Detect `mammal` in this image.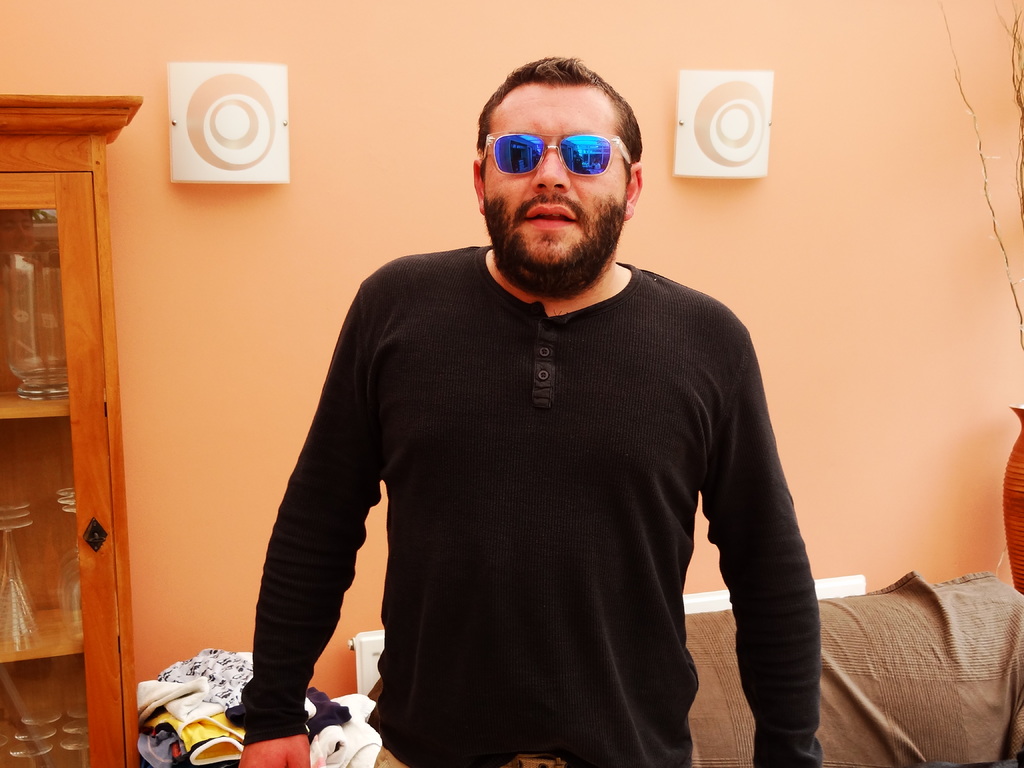
Detection: <region>175, 108, 841, 767</region>.
